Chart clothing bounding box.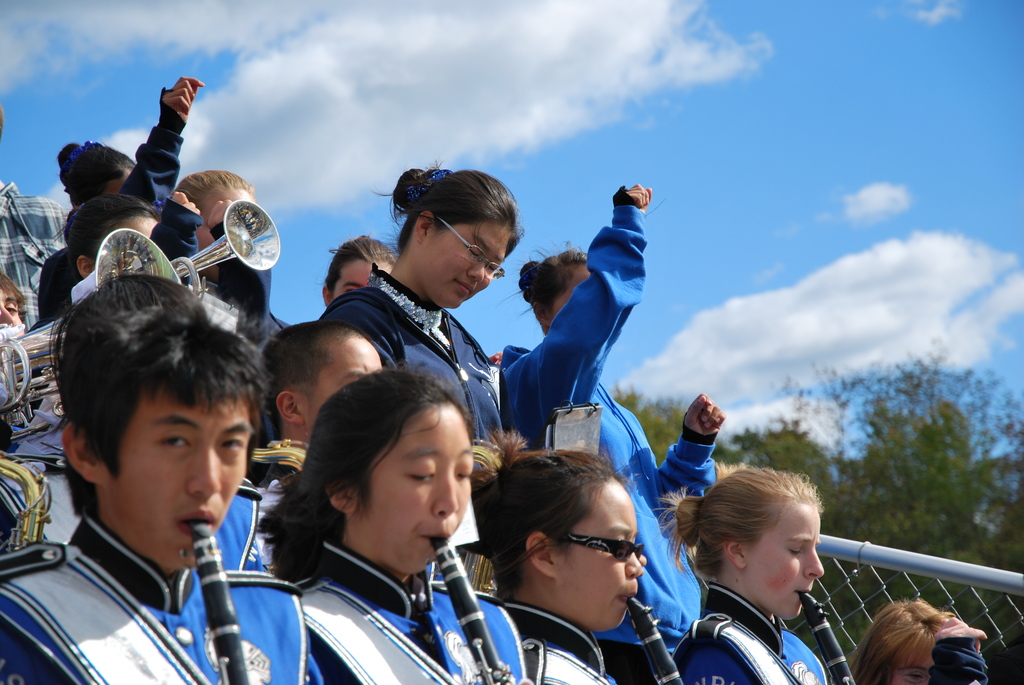
Charted: [x1=0, y1=512, x2=324, y2=684].
